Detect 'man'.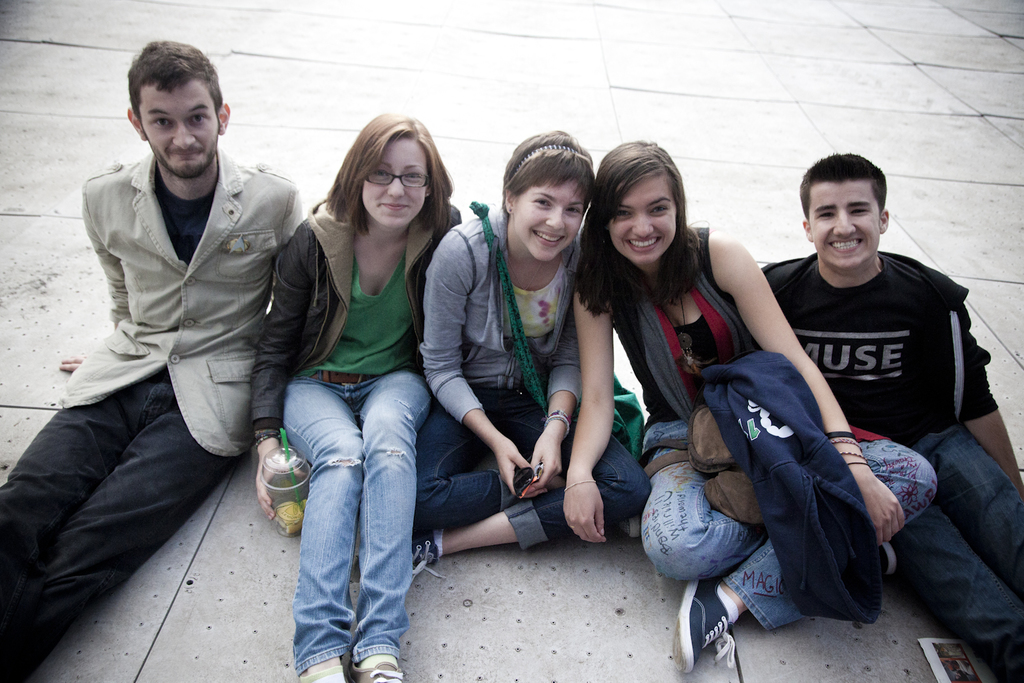
Detected at (0,37,307,682).
